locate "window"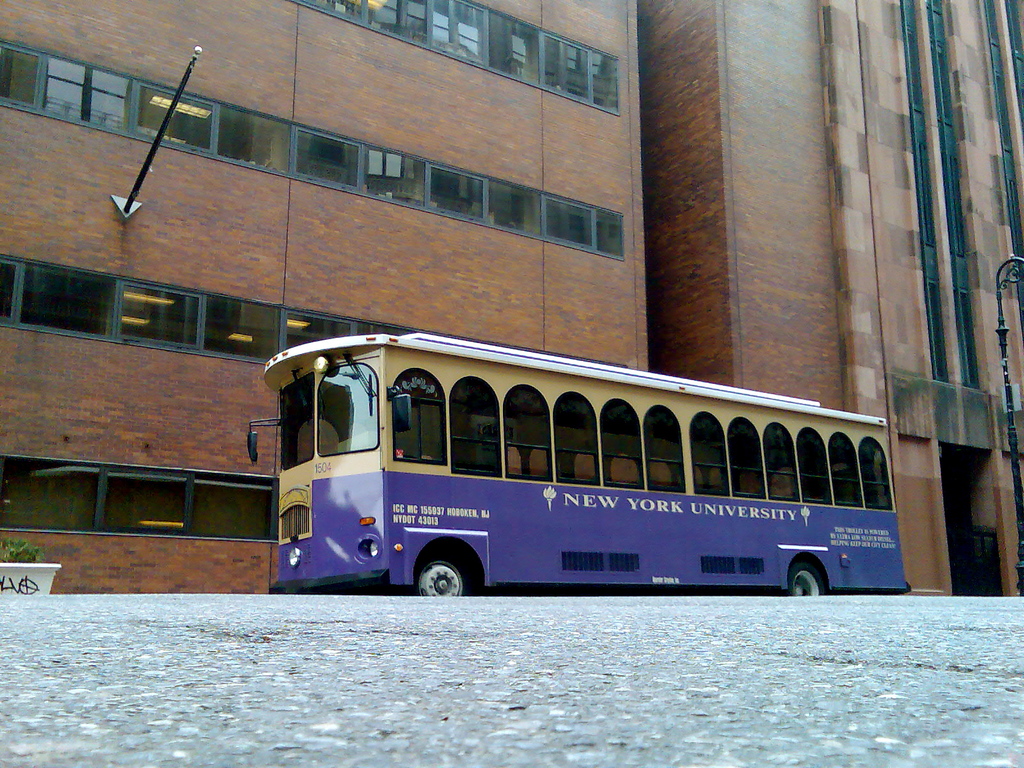
<box>507,387,552,481</box>
